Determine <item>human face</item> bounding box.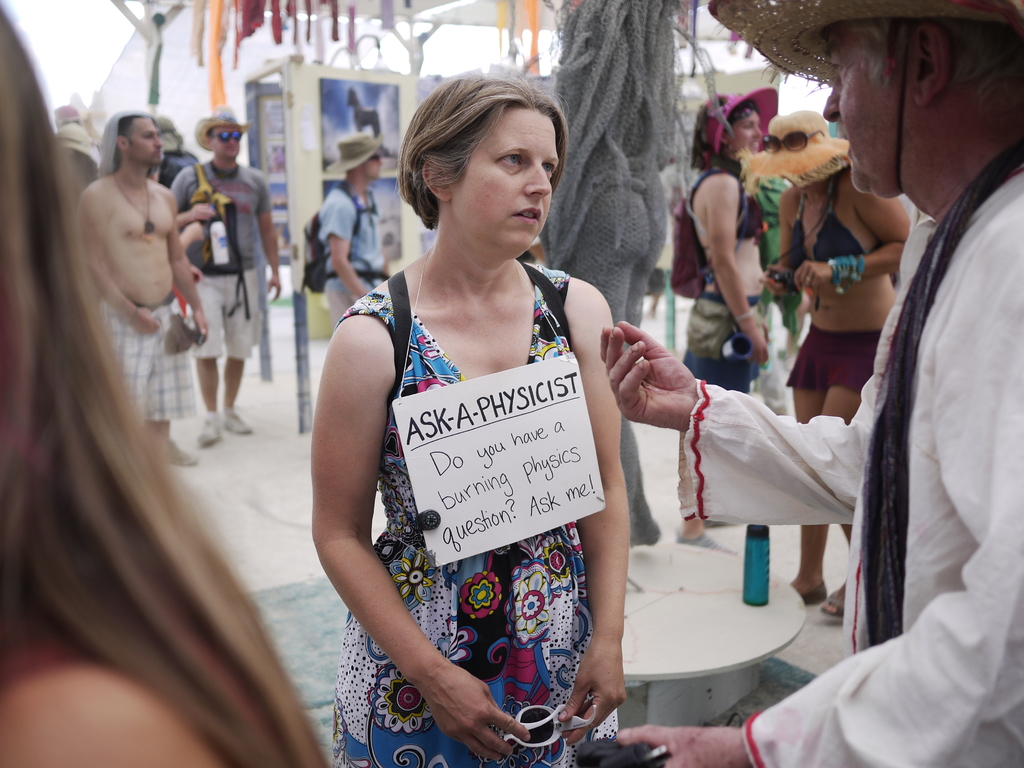
Determined: crop(445, 107, 561, 247).
